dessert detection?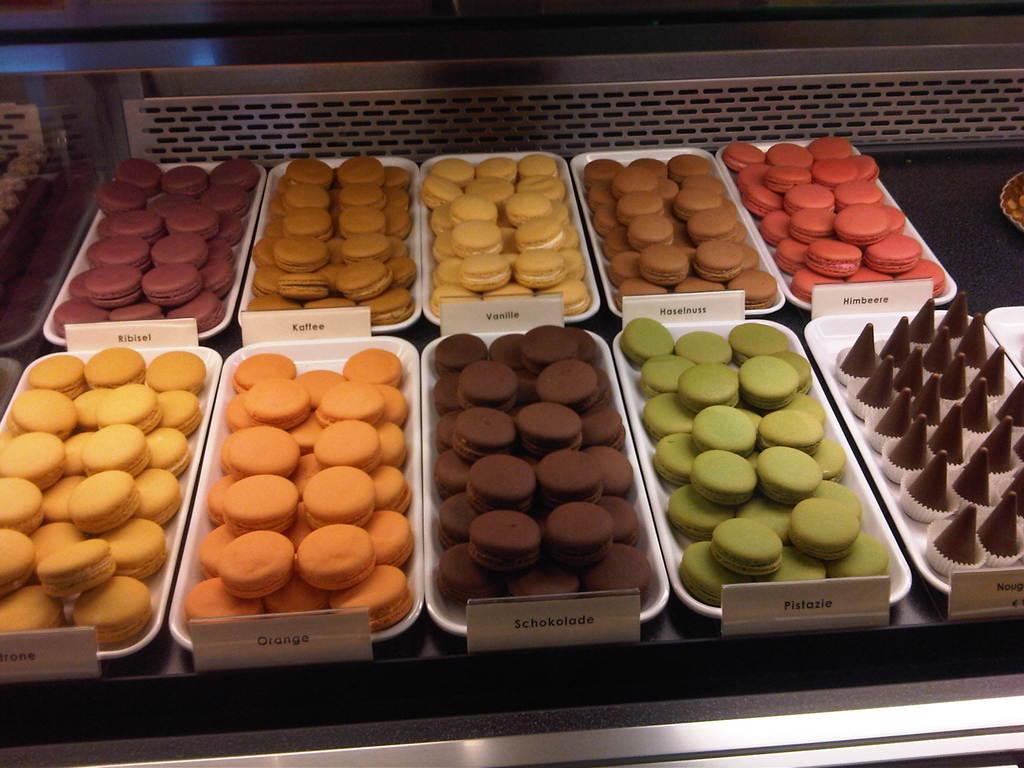
(x1=392, y1=236, x2=416, y2=257)
